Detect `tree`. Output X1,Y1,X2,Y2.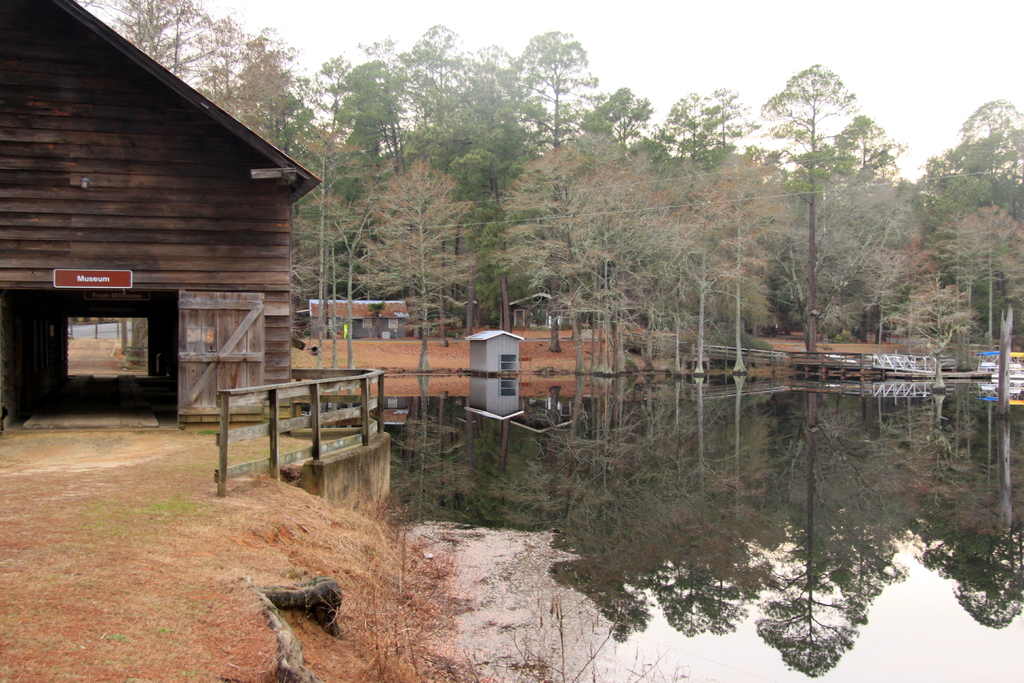
204,5,254,120.
